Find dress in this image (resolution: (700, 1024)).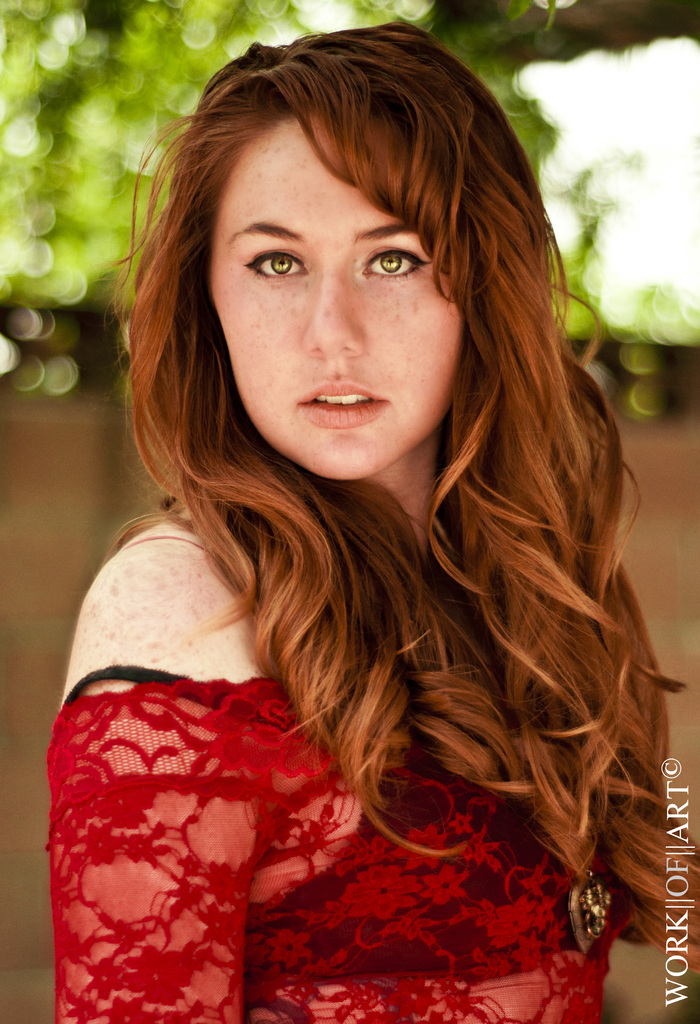
42/541/631/1023.
